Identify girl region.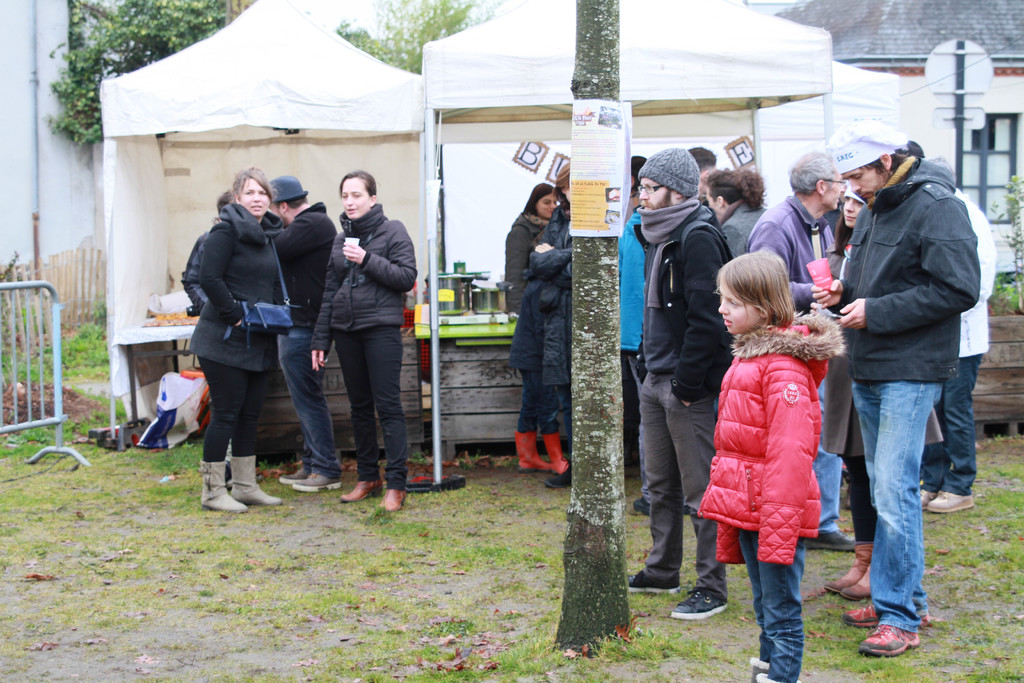
Region: {"x1": 504, "y1": 184, "x2": 559, "y2": 306}.
